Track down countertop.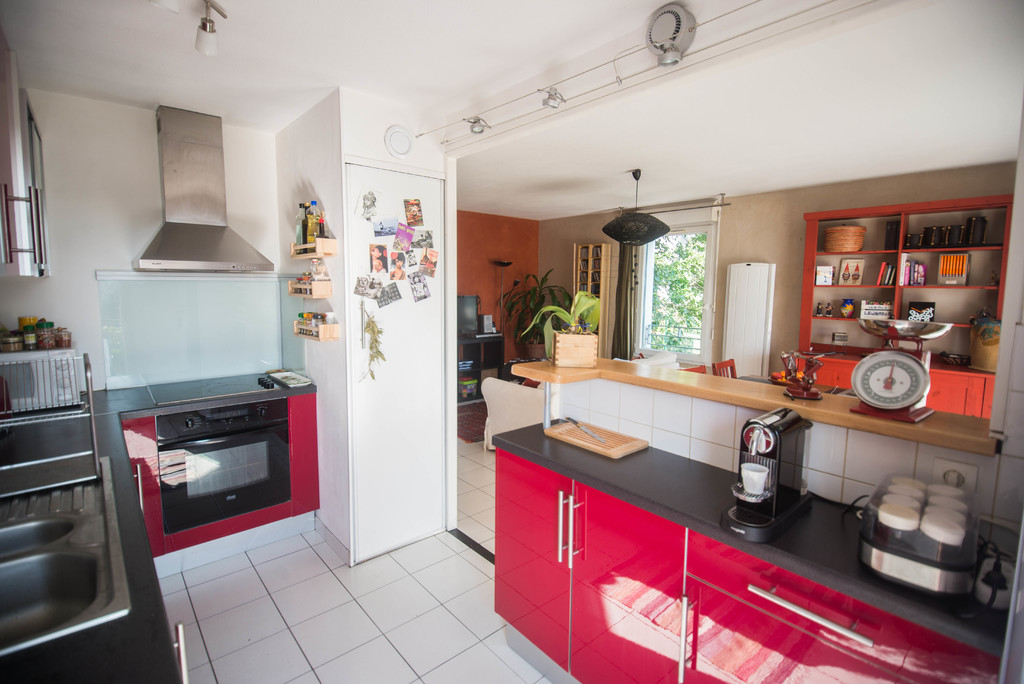
Tracked to pyautogui.locateOnScreen(0, 371, 317, 683).
